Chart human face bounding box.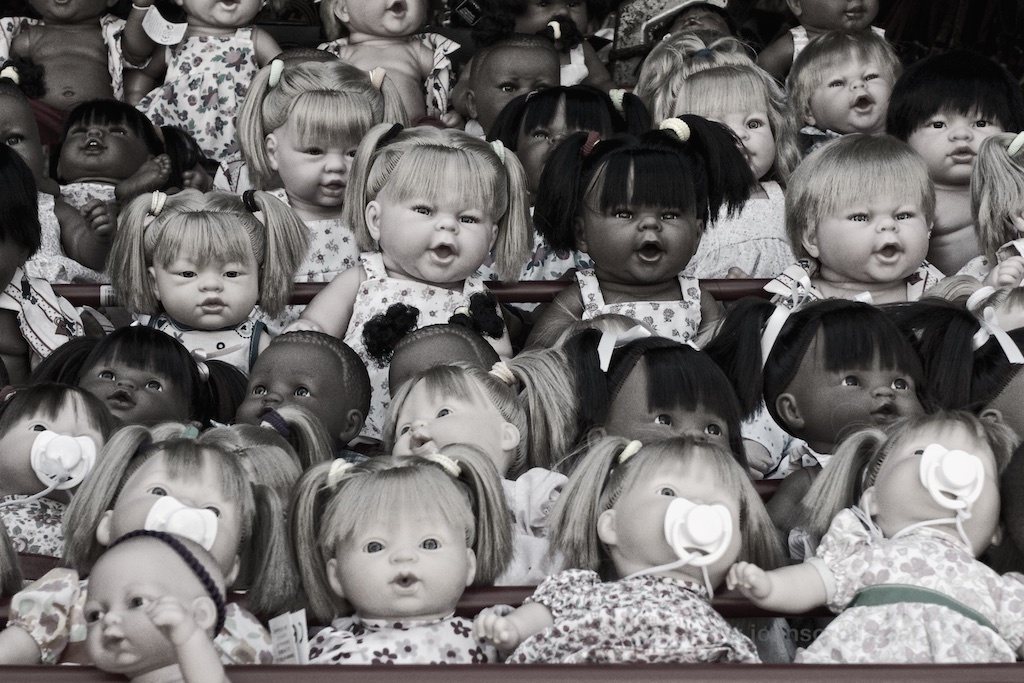
Charted: bbox(114, 449, 235, 559).
